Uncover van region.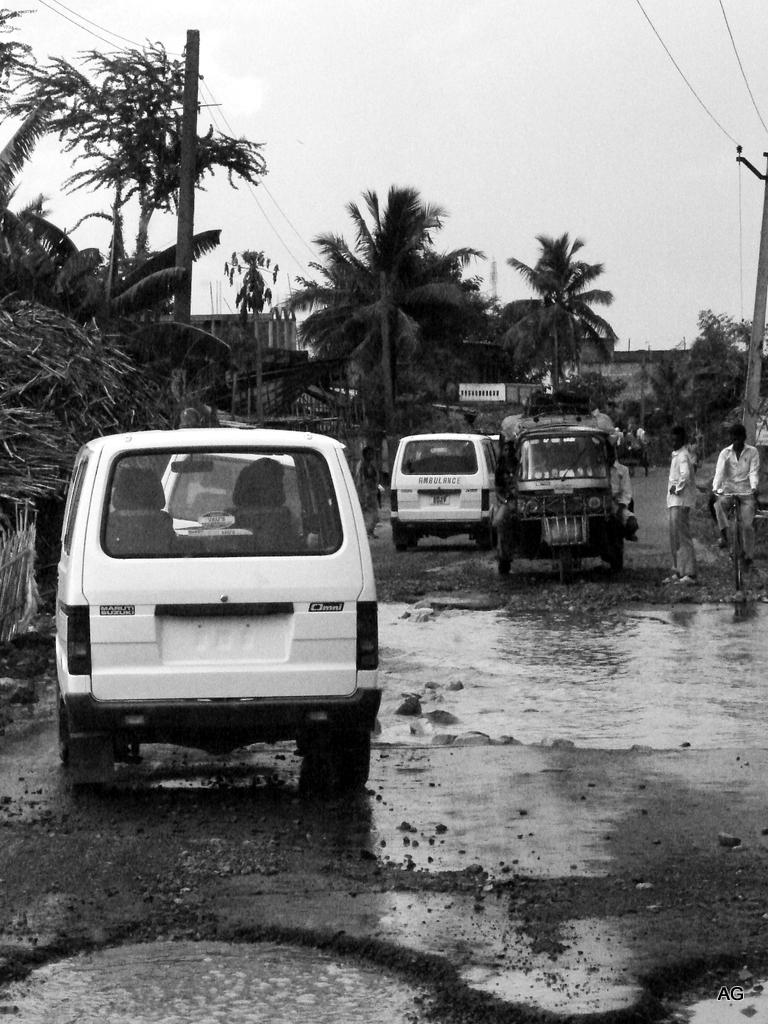
Uncovered: region(385, 427, 500, 547).
